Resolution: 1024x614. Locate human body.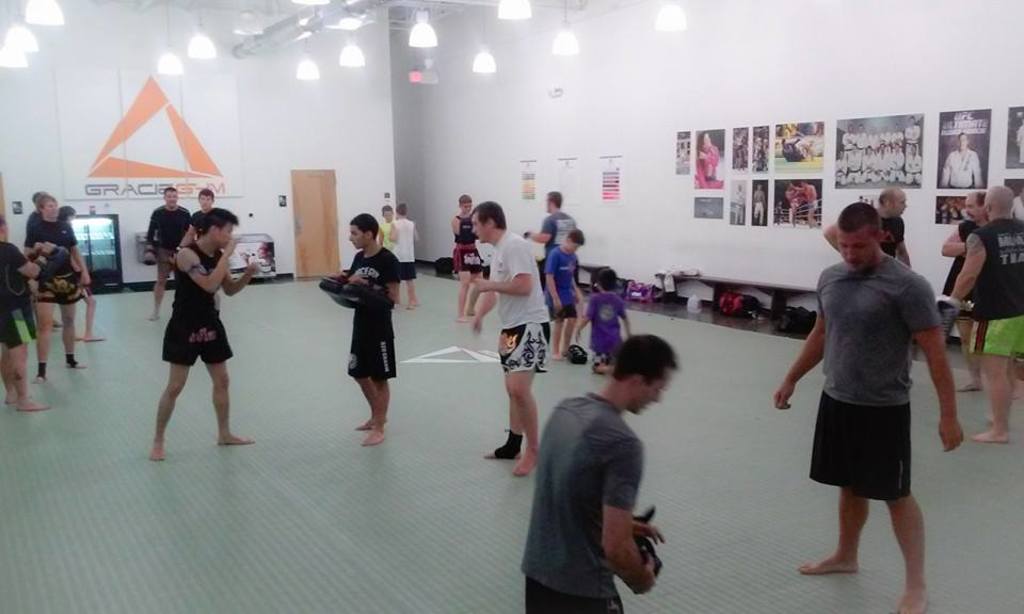
box(939, 147, 981, 191).
